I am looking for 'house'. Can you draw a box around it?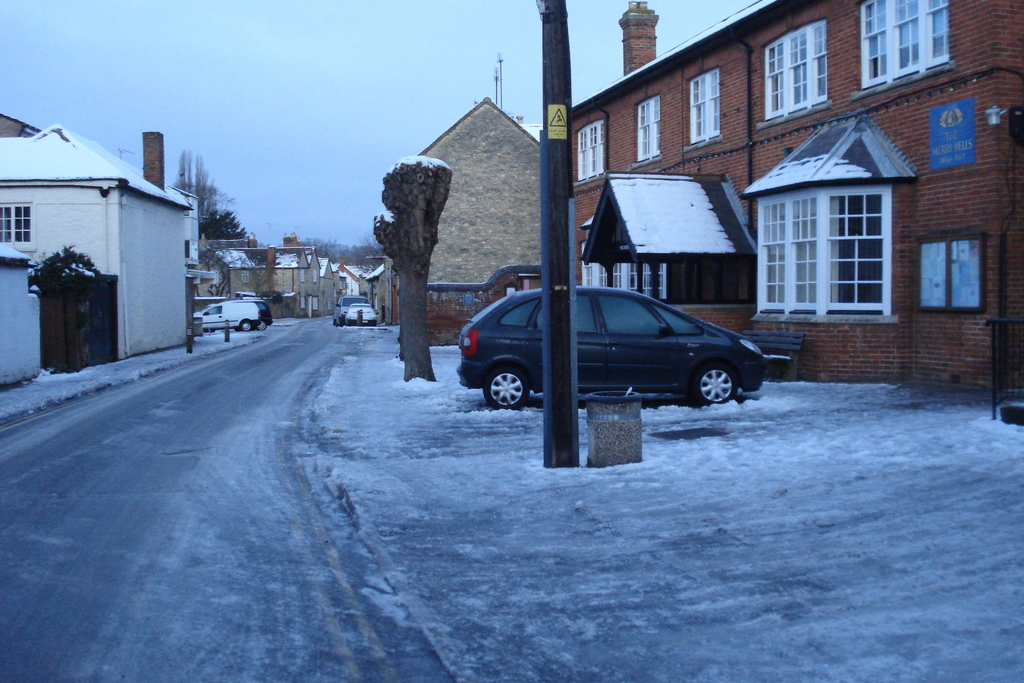
Sure, the bounding box is <box>1,120,189,368</box>.
